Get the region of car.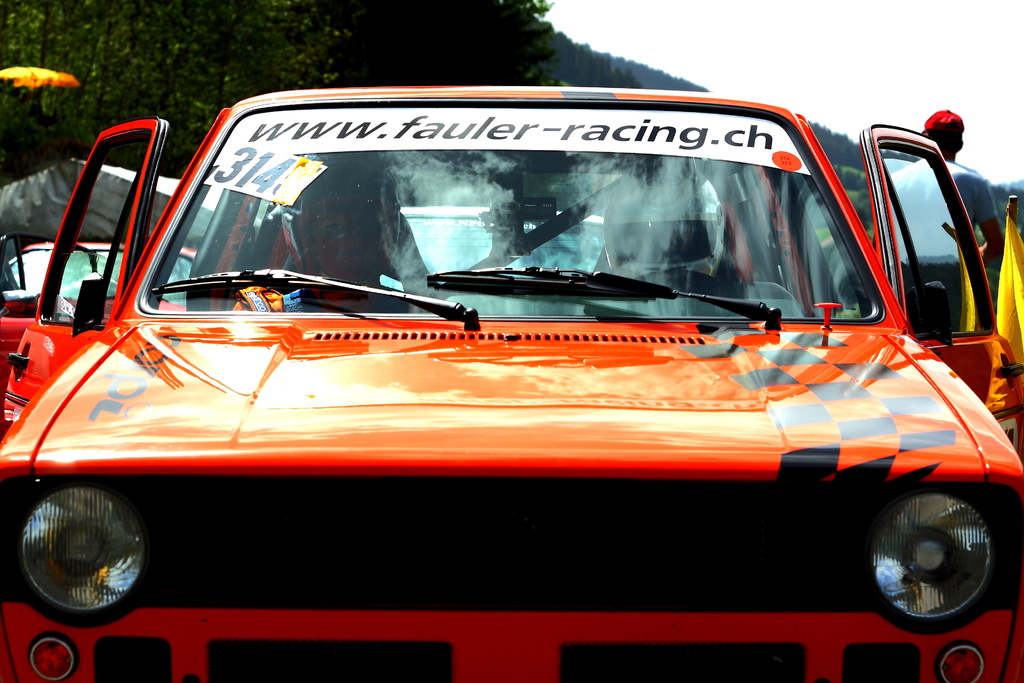
0 235 198 409.
